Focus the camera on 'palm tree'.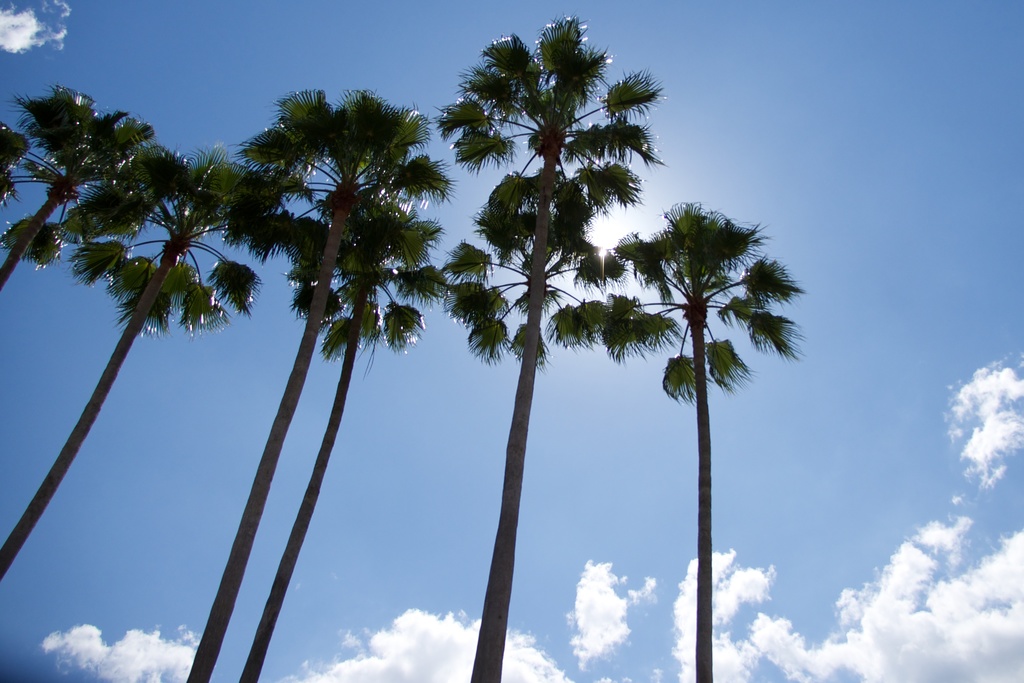
Focus region: bbox=[0, 89, 159, 286].
